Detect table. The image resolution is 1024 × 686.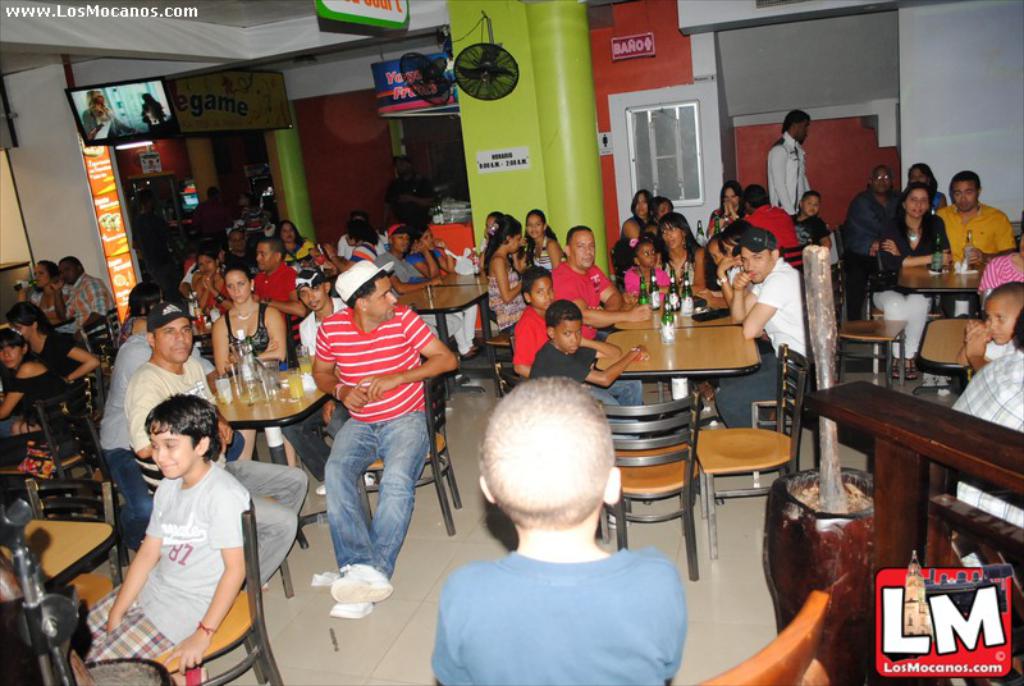
(198, 360, 346, 548).
